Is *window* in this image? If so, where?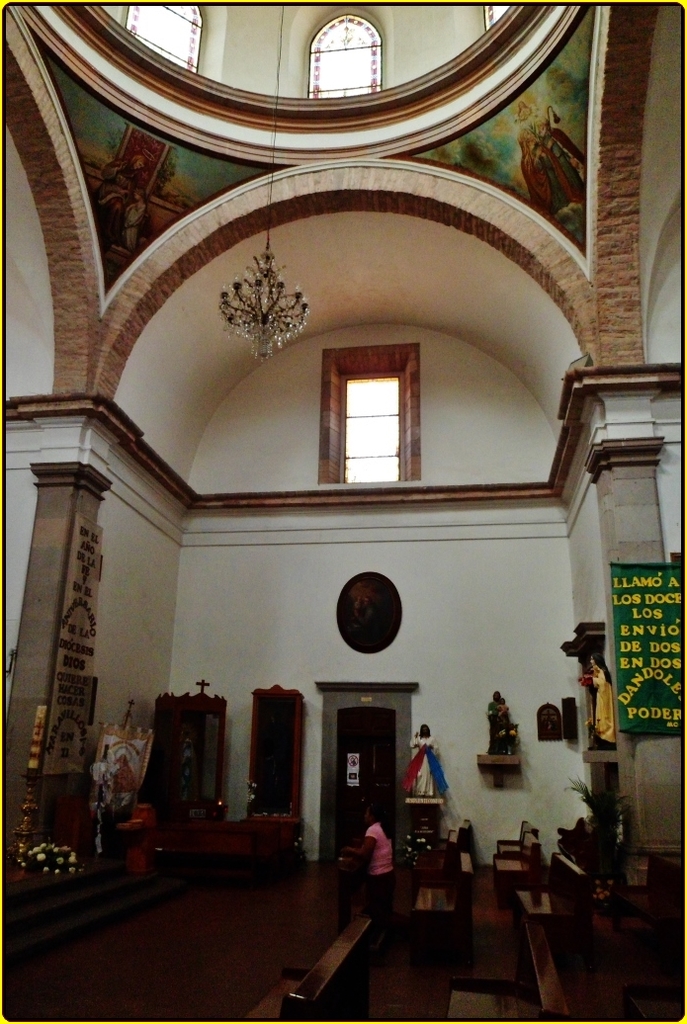
Yes, at region(319, 336, 427, 490).
